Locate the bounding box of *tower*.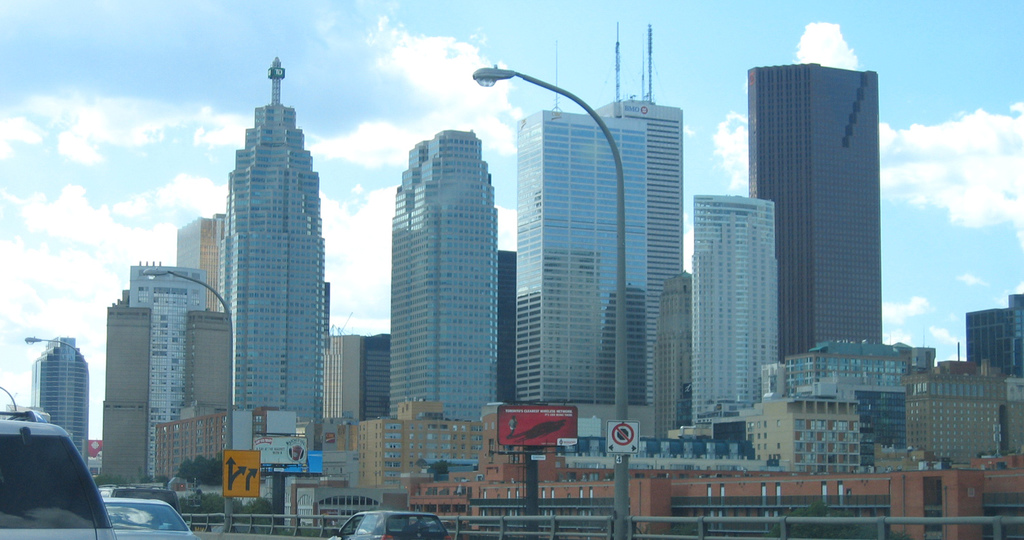
Bounding box: bbox=(99, 298, 158, 499).
